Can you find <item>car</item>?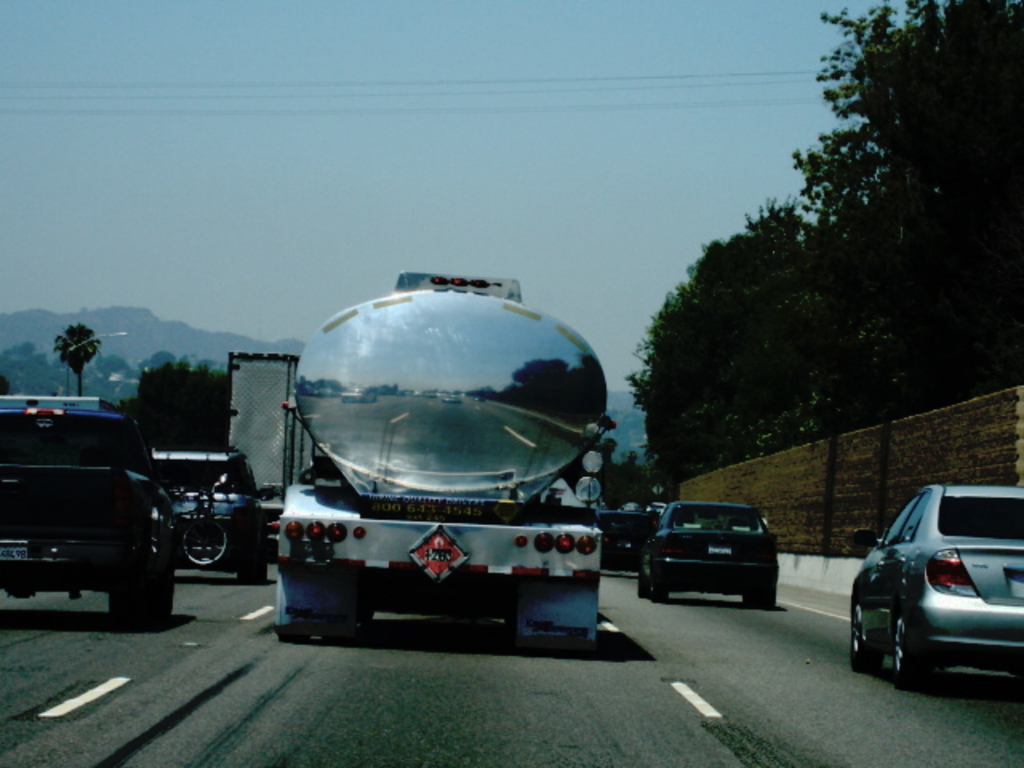
Yes, bounding box: [x1=846, y1=488, x2=1022, y2=688].
